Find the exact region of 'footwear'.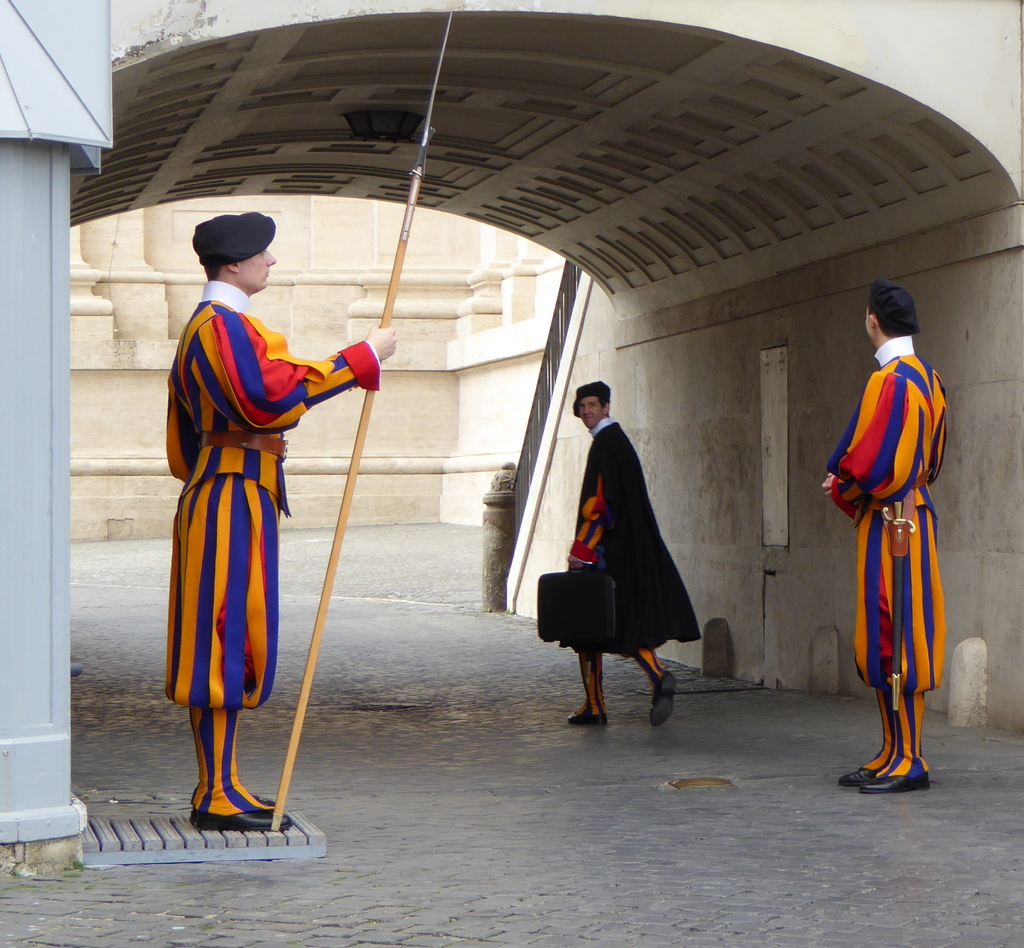
Exact region: bbox=(566, 707, 611, 728).
